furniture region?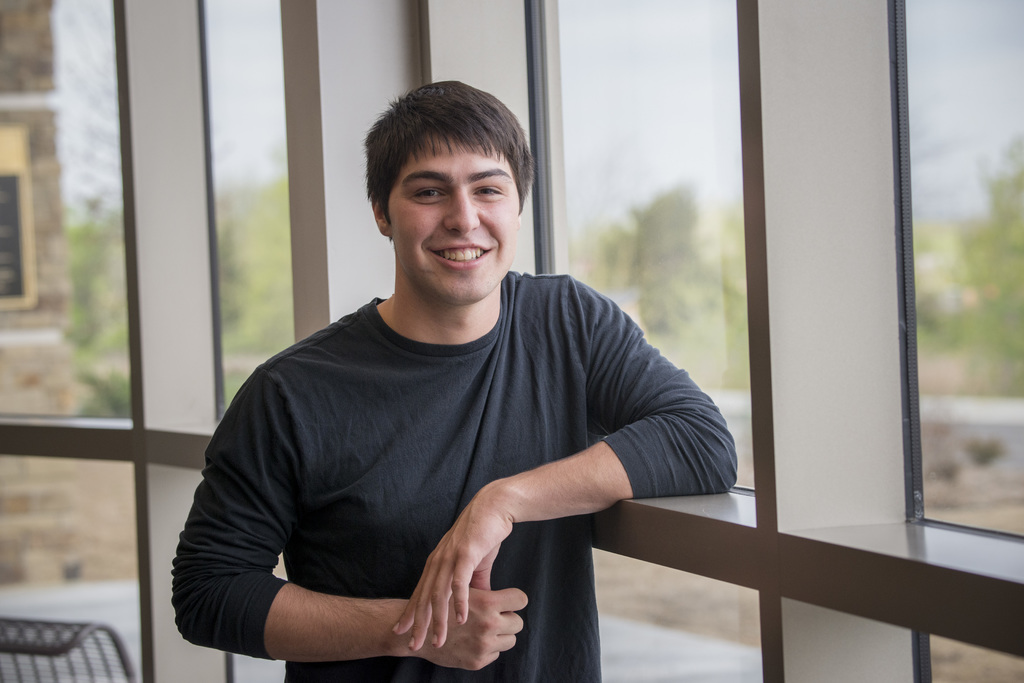
(x1=0, y1=618, x2=138, y2=682)
